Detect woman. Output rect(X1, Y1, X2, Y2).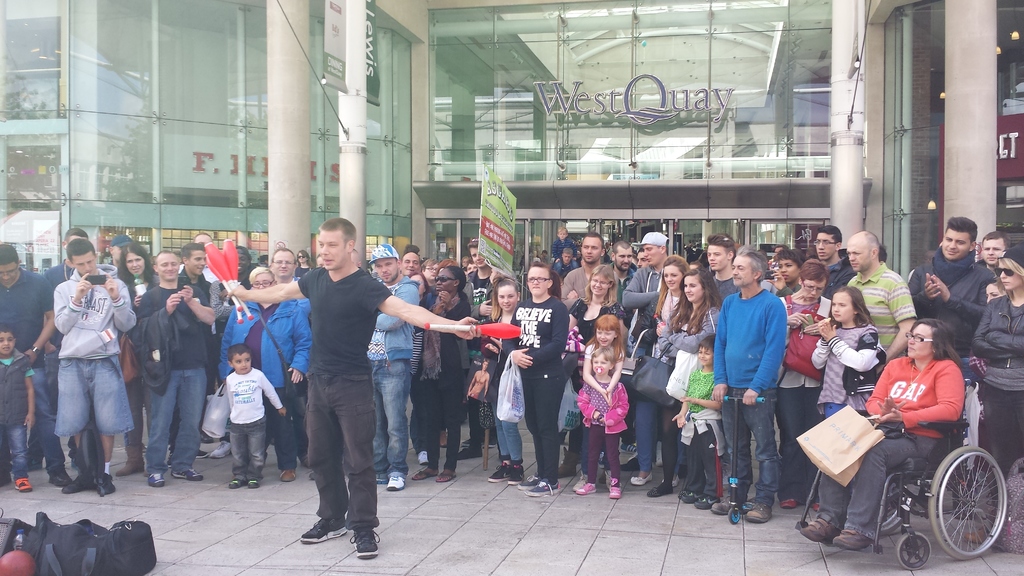
rect(410, 266, 468, 483).
